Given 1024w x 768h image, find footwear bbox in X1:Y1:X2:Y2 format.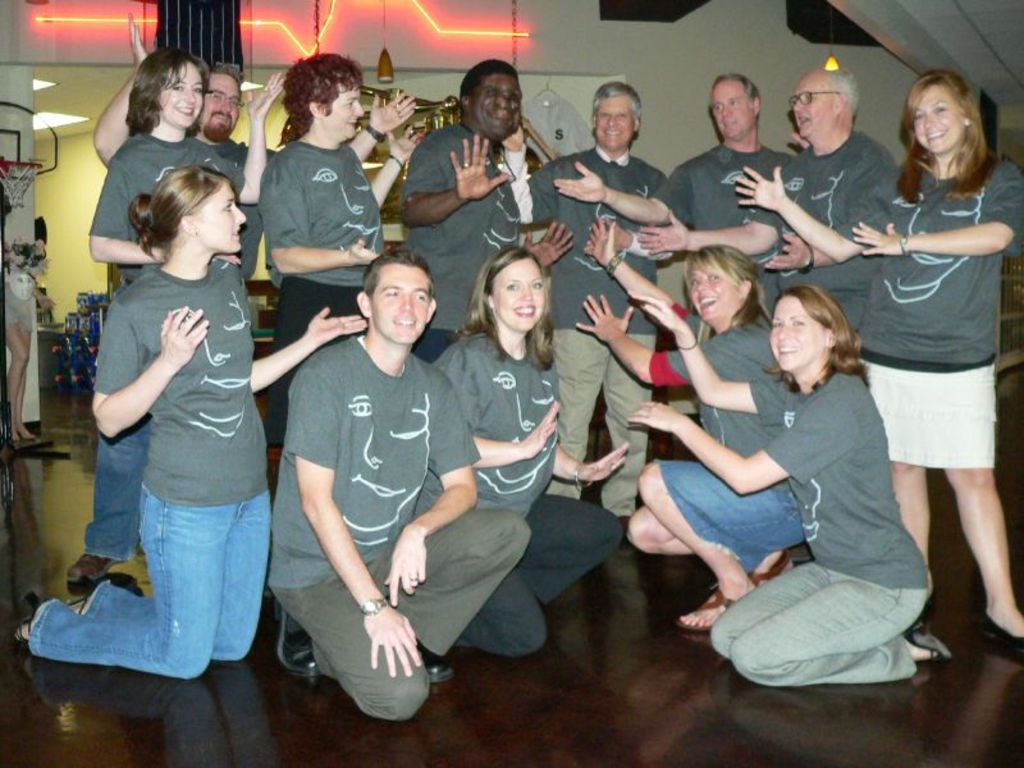
749:543:791:585.
